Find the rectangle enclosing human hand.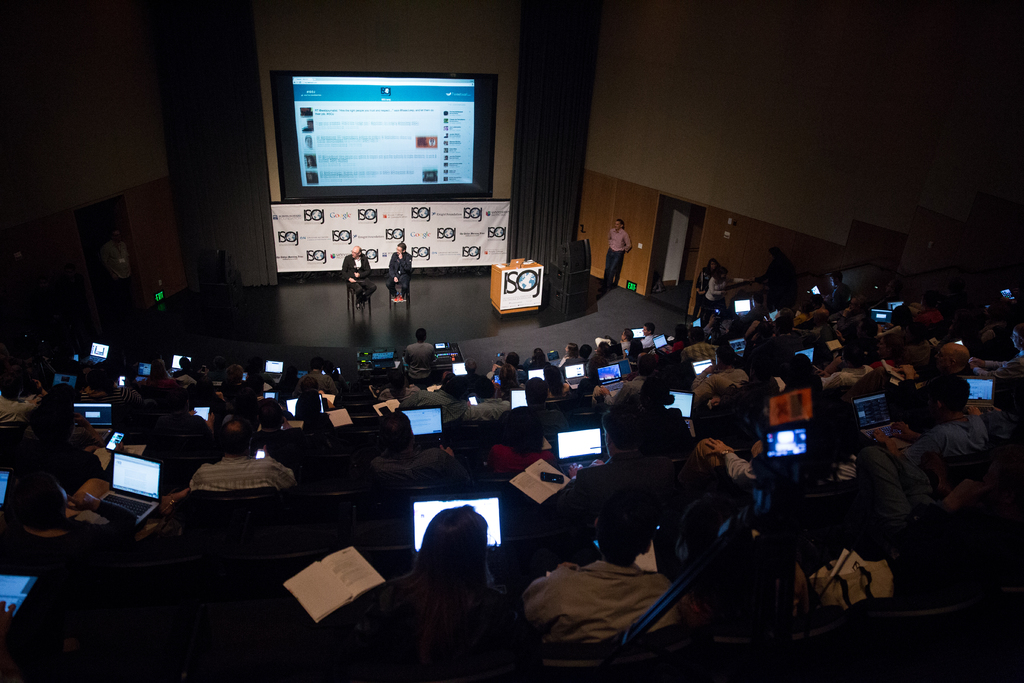
bbox(942, 479, 993, 514).
